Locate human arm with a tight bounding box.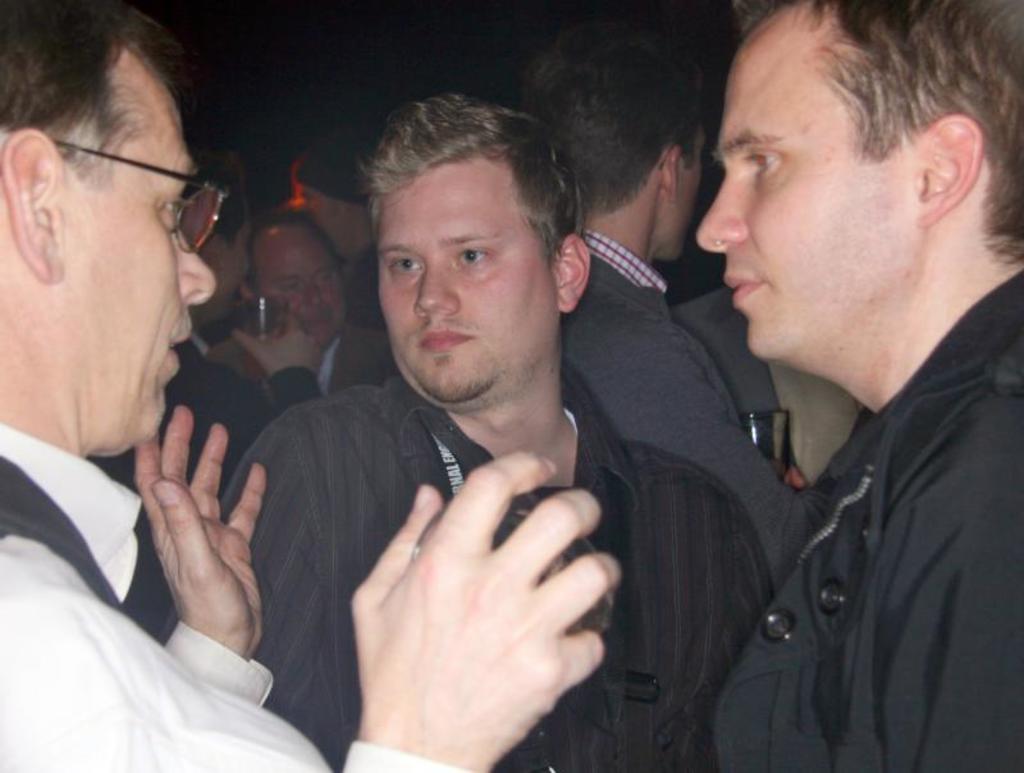
230:308:319:407.
